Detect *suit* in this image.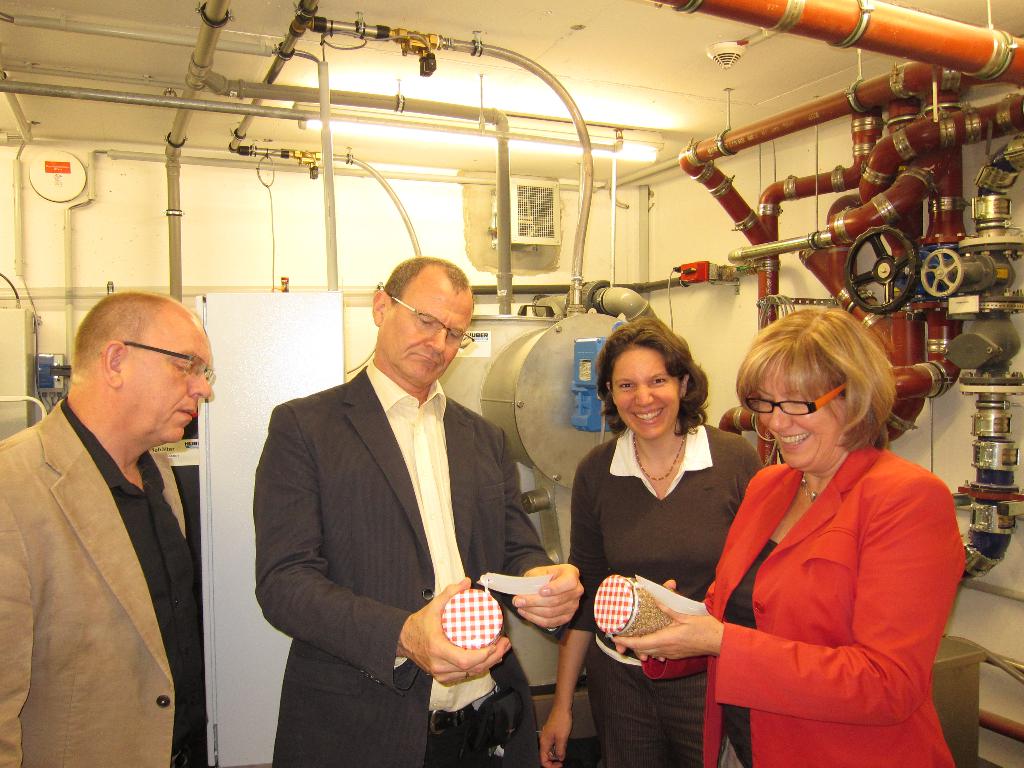
Detection: l=253, t=360, r=568, b=767.
